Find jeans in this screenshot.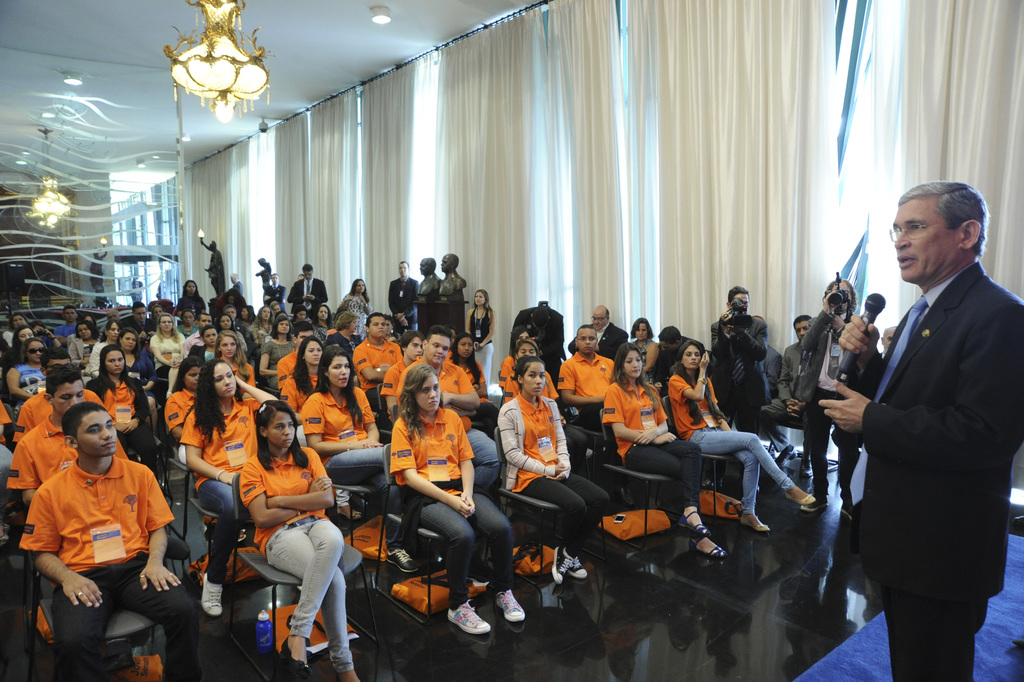
The bounding box for jeans is 787,413,861,491.
